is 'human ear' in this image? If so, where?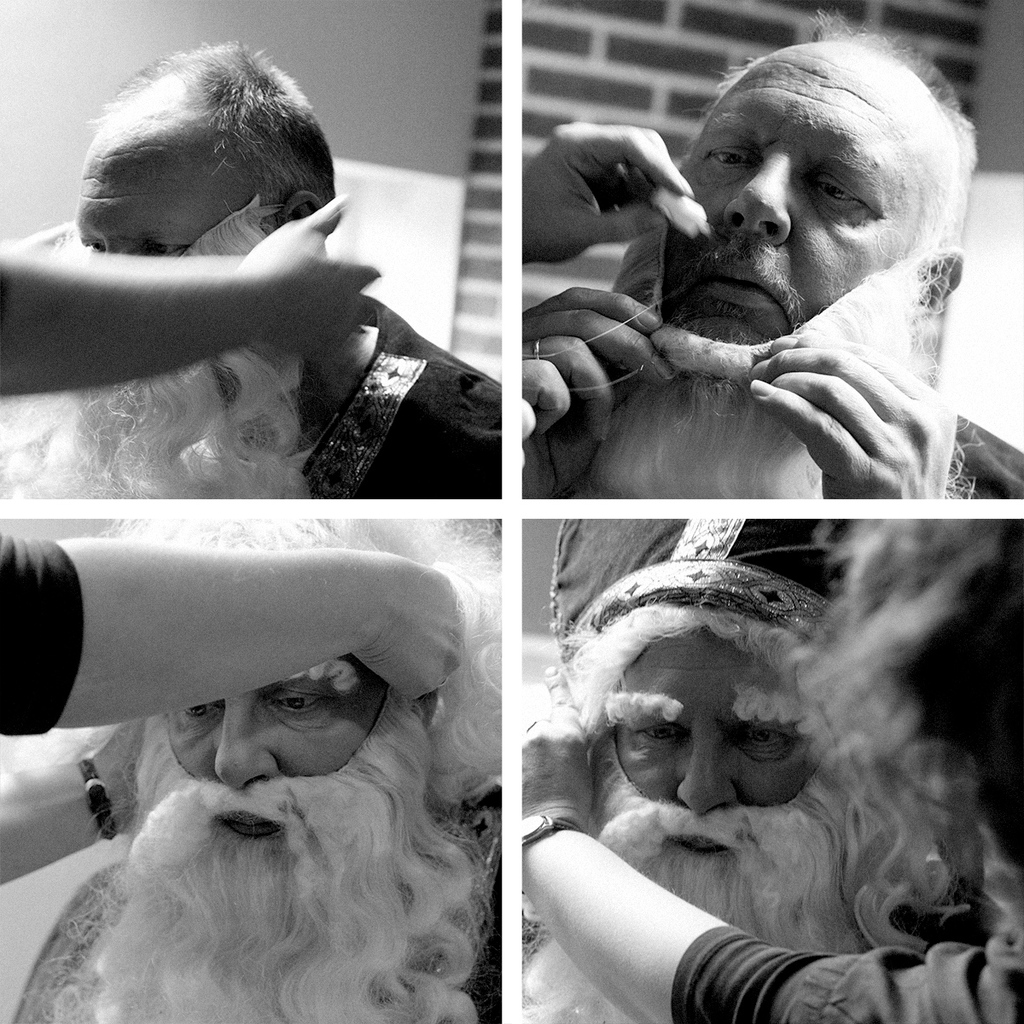
Yes, at bbox=(282, 192, 323, 222).
